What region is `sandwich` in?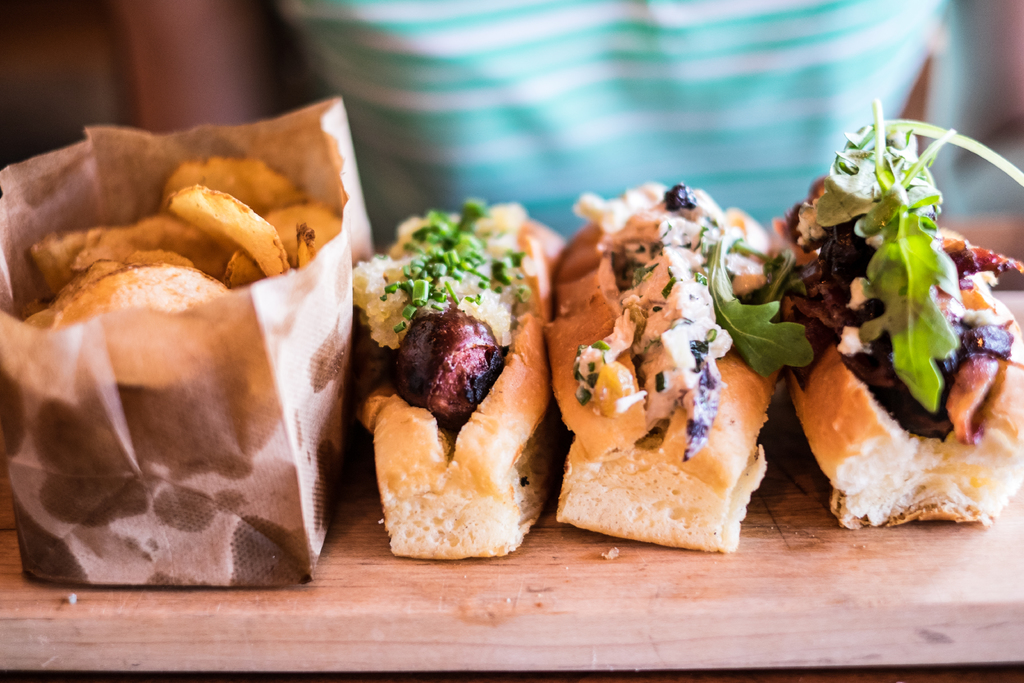
rect(540, 179, 785, 550).
